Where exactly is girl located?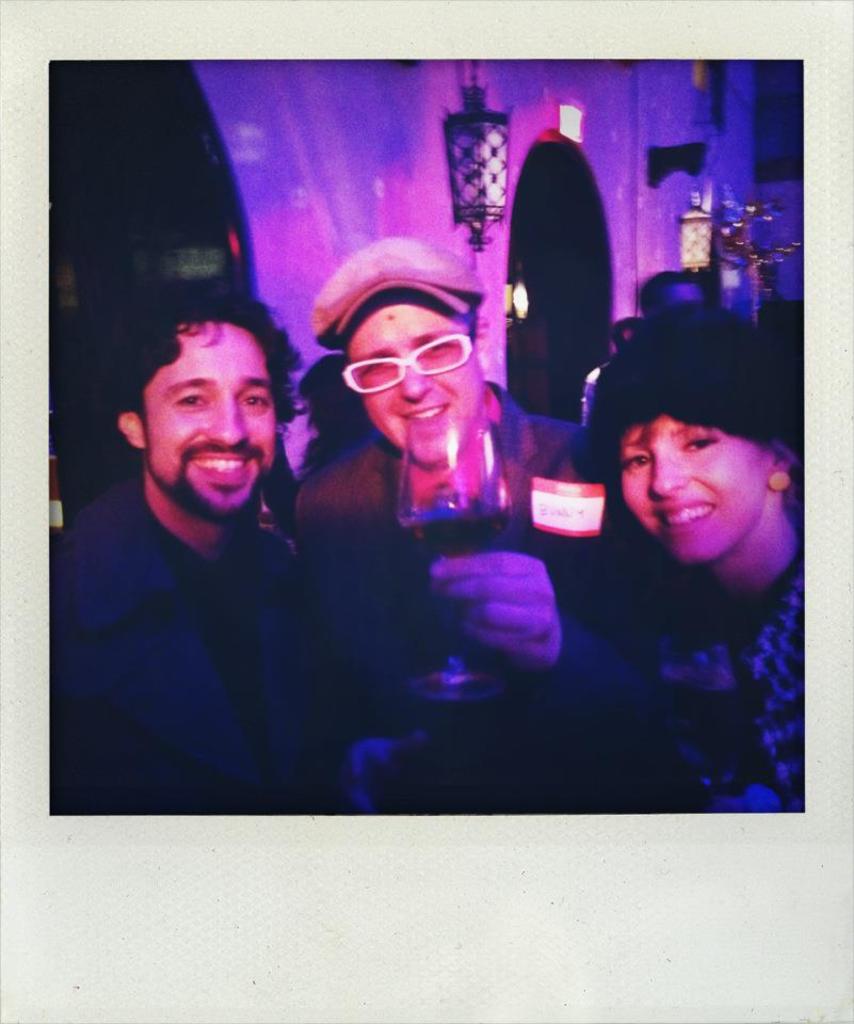
Its bounding box is region(53, 276, 331, 814).
